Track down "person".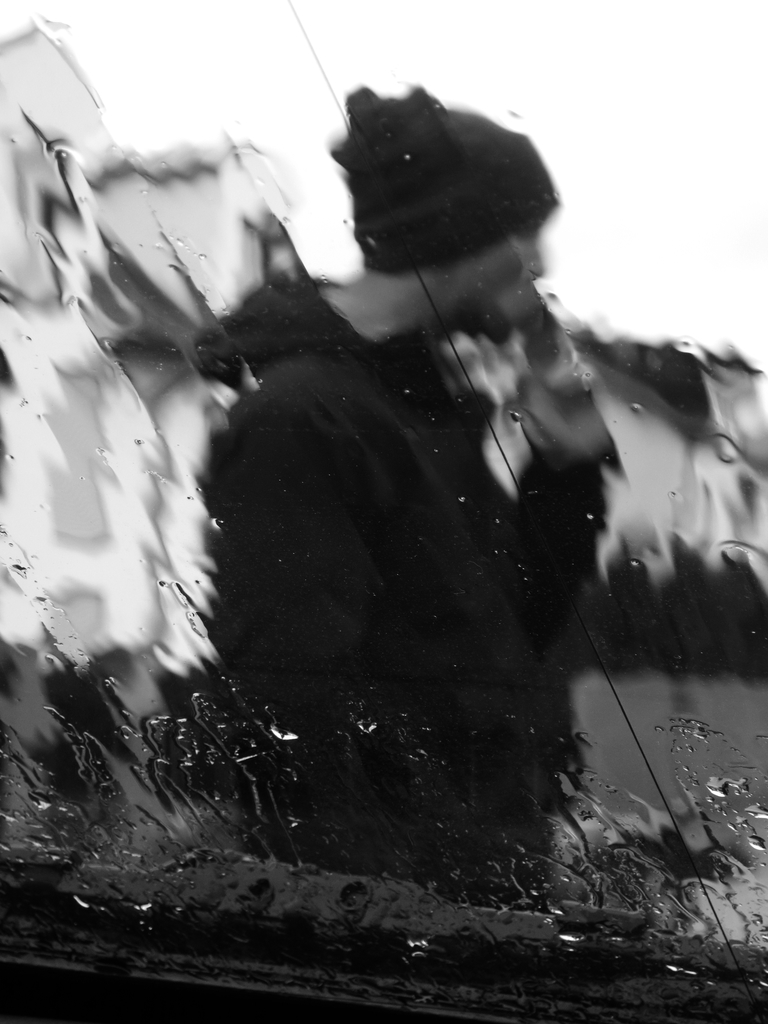
Tracked to <region>173, 84, 694, 972</region>.
